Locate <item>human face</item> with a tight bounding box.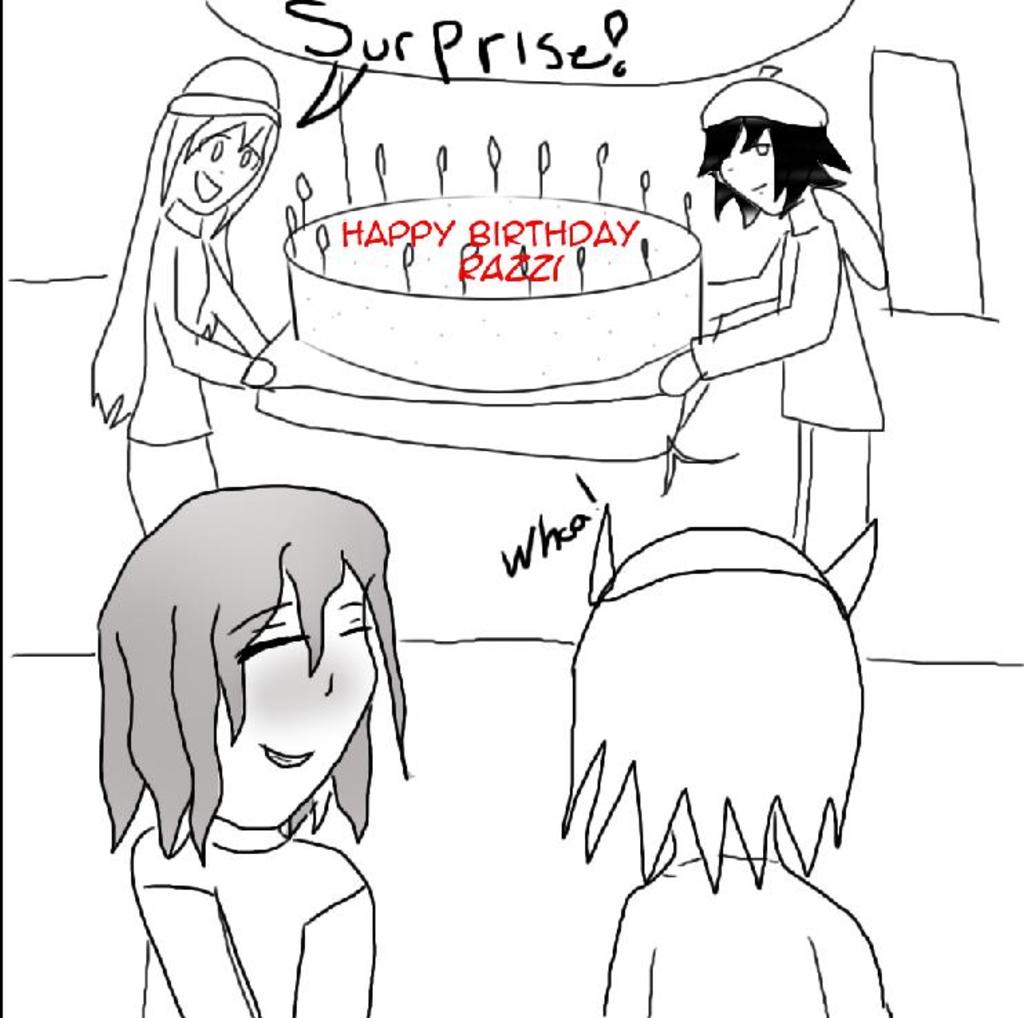
<region>184, 124, 265, 218</region>.
